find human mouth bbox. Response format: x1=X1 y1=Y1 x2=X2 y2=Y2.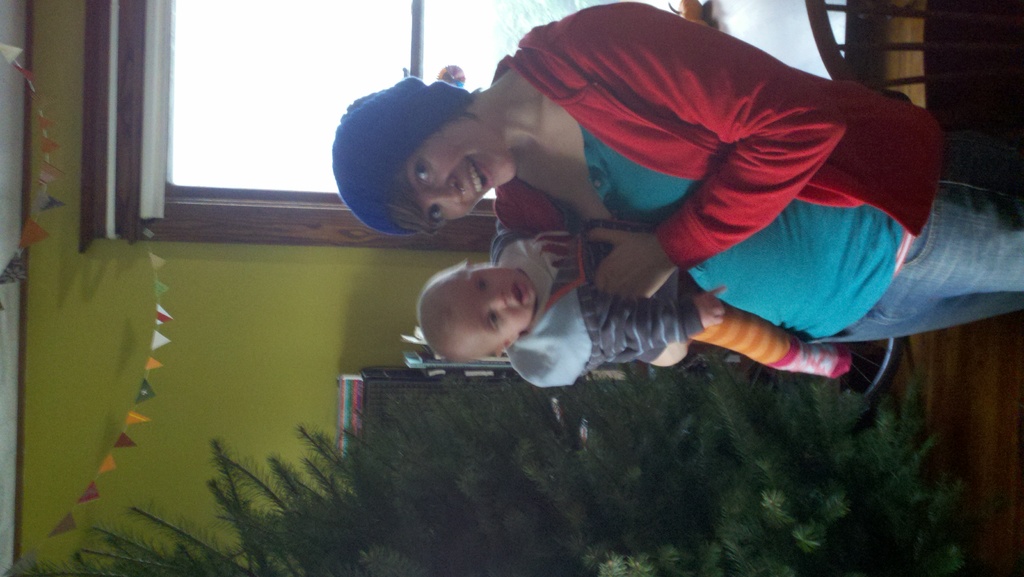
x1=465 y1=161 x2=495 y2=198.
